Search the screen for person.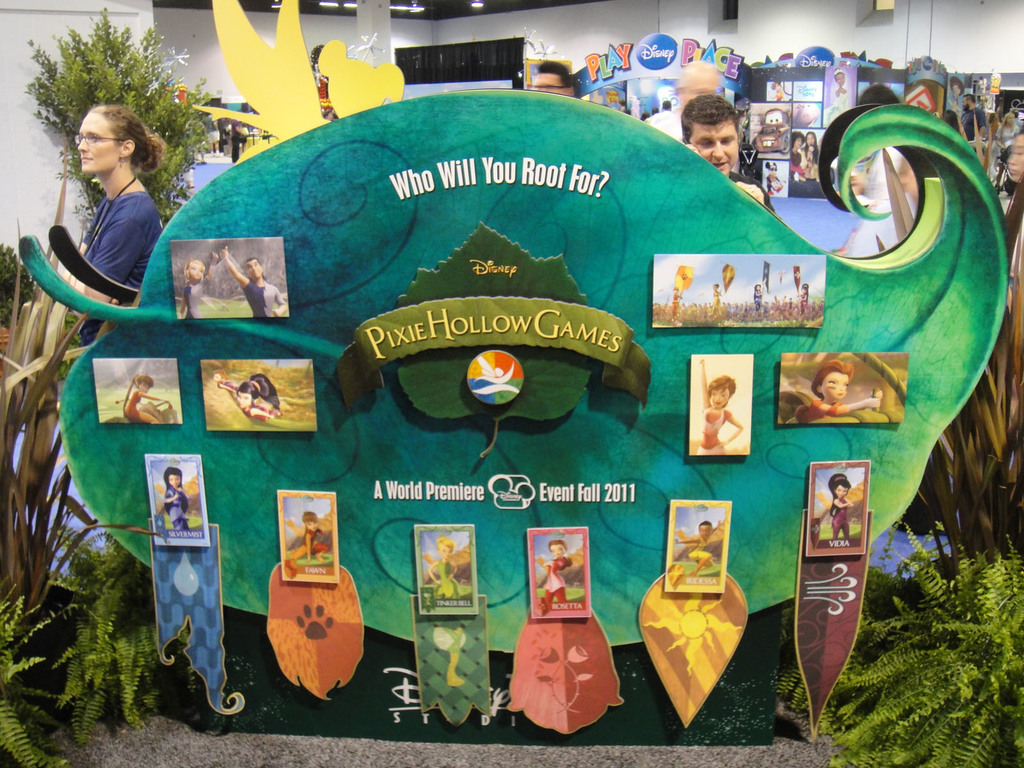
Found at bbox=[616, 99, 627, 114].
